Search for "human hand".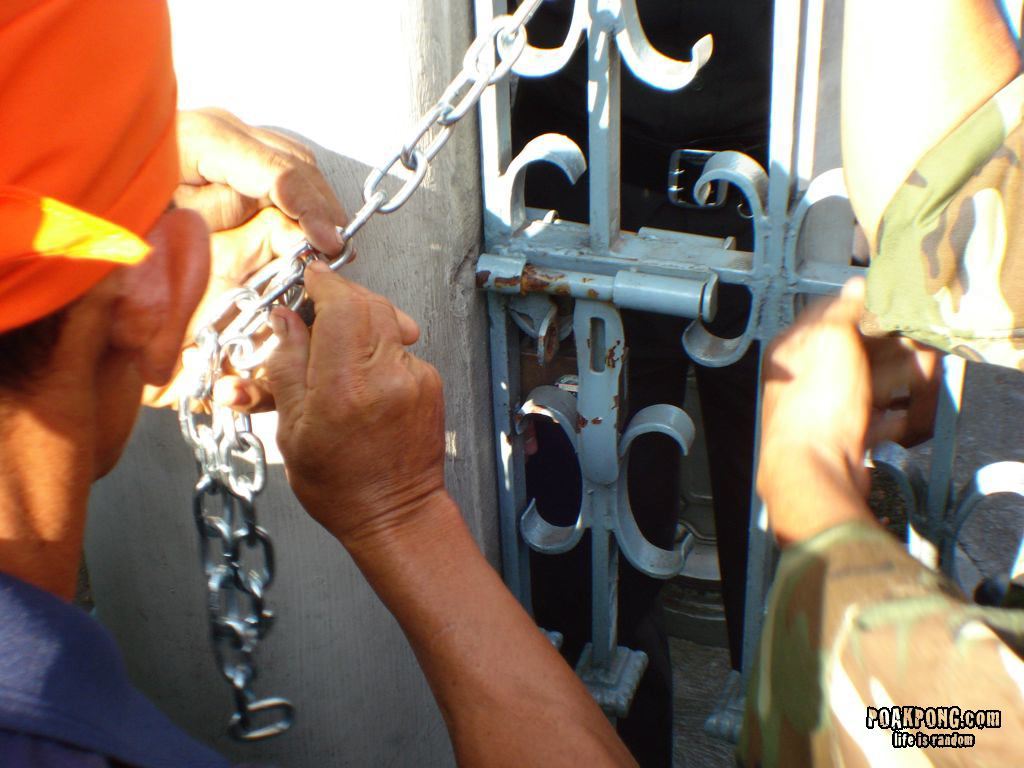
Found at box(262, 262, 443, 530).
